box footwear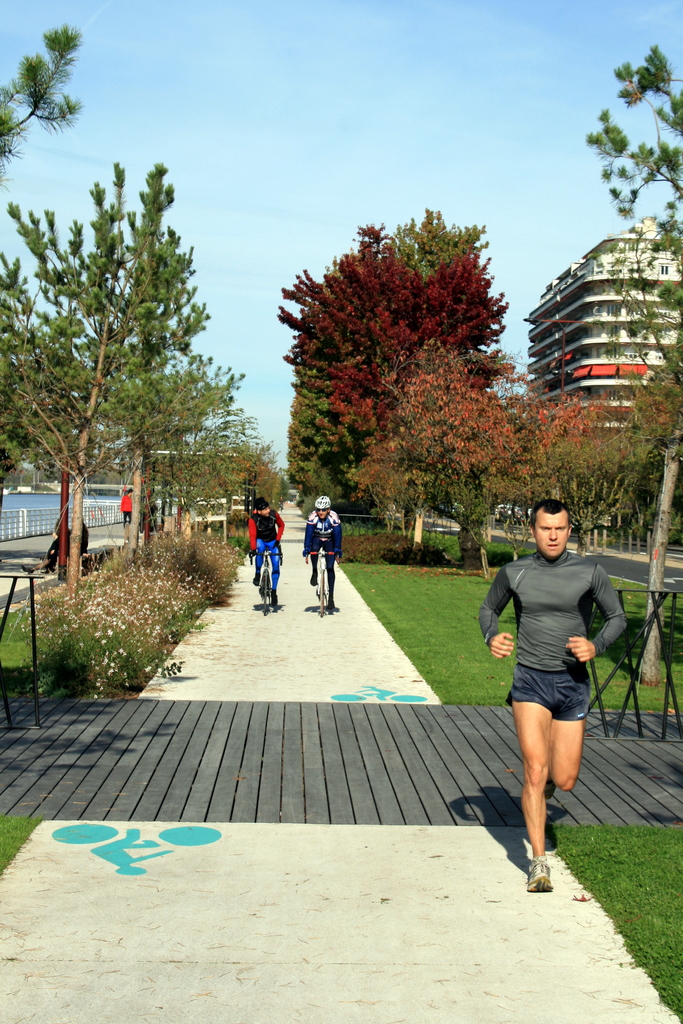
544, 780, 558, 803
